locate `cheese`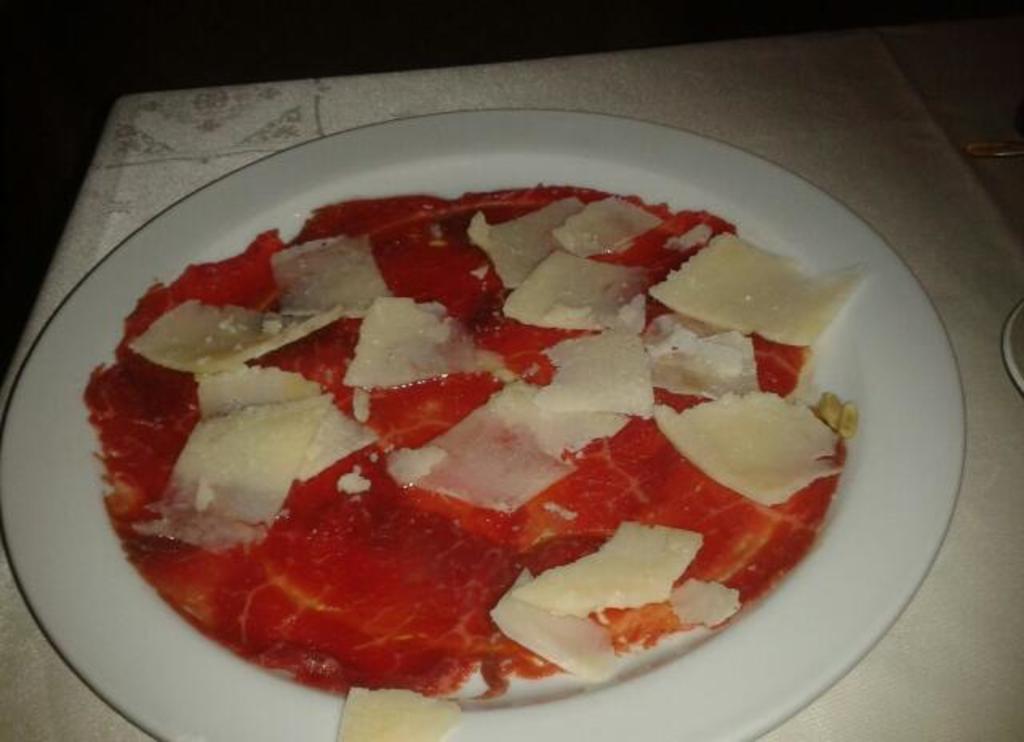
[674,305,762,392]
